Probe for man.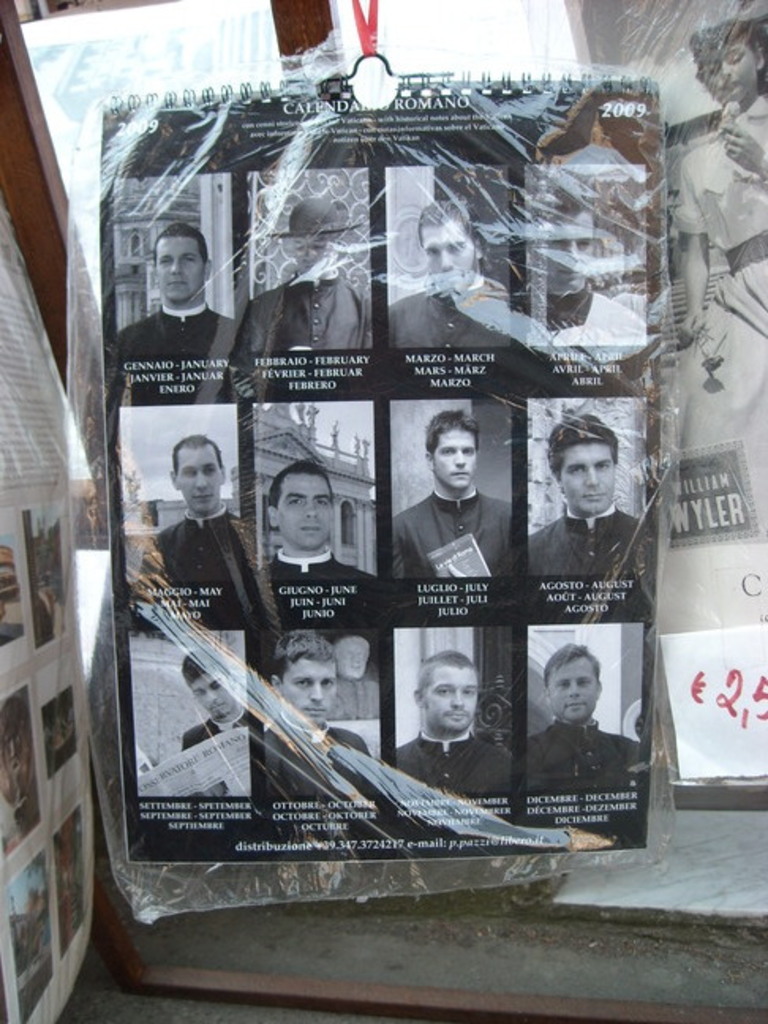
Probe result: l=119, t=220, r=239, b=368.
